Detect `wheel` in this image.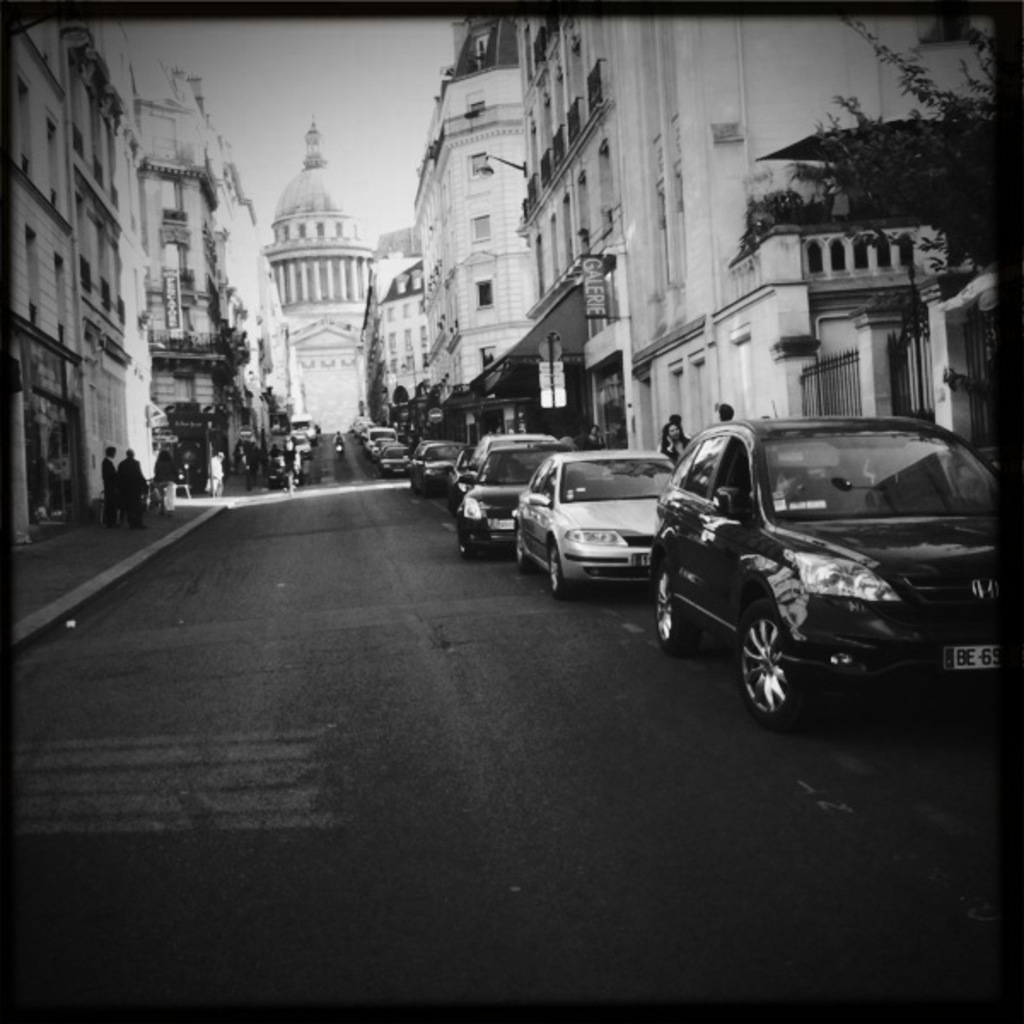
Detection: bbox=(514, 526, 538, 575).
